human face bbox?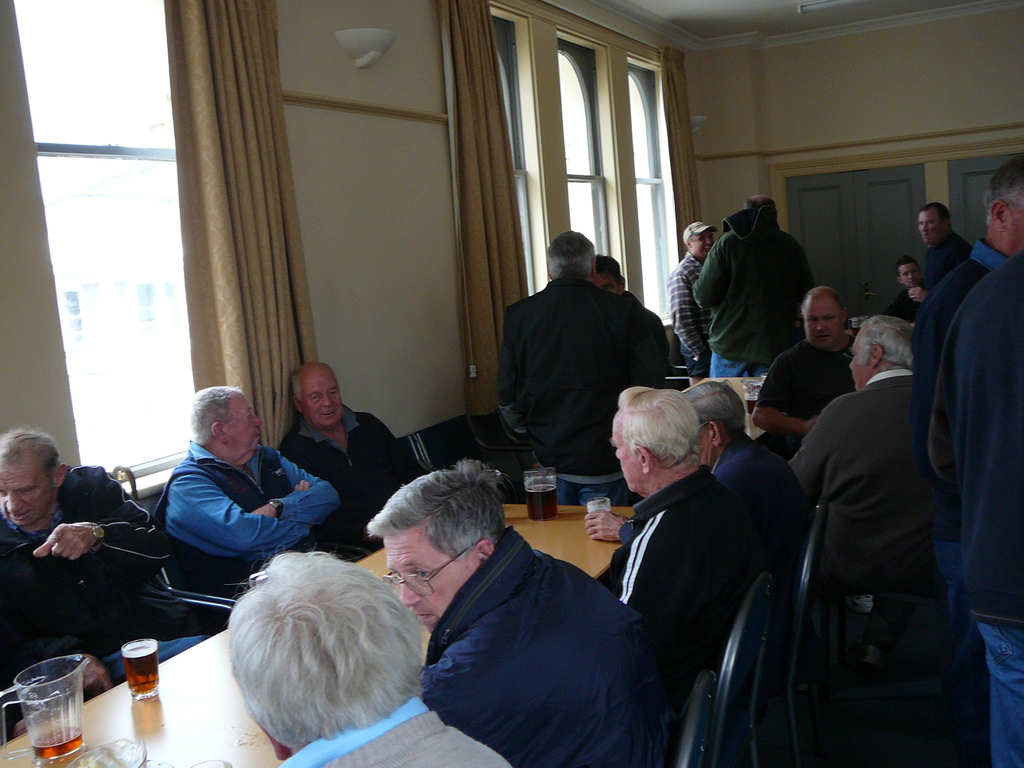
locate(804, 301, 840, 348)
